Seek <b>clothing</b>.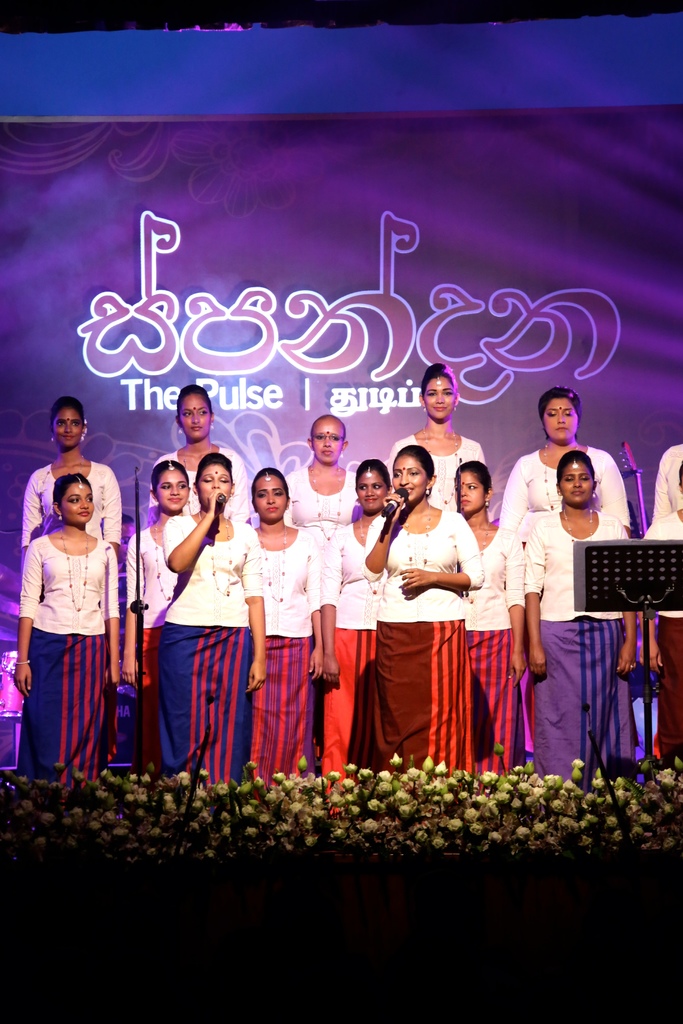
bbox(356, 506, 491, 770).
